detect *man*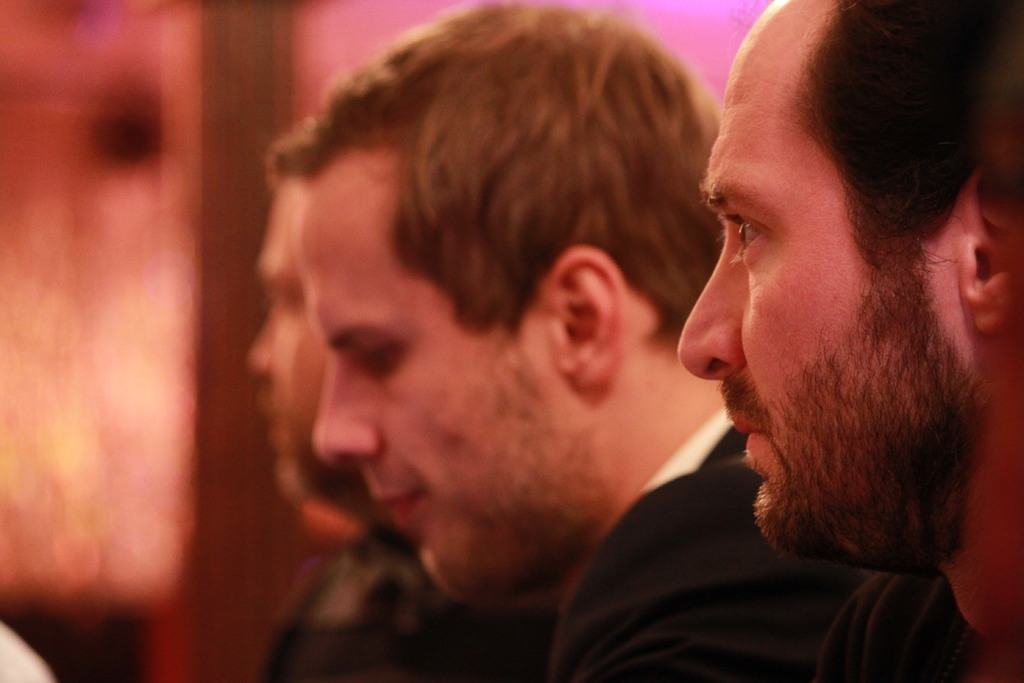
bbox=[251, 122, 561, 682]
